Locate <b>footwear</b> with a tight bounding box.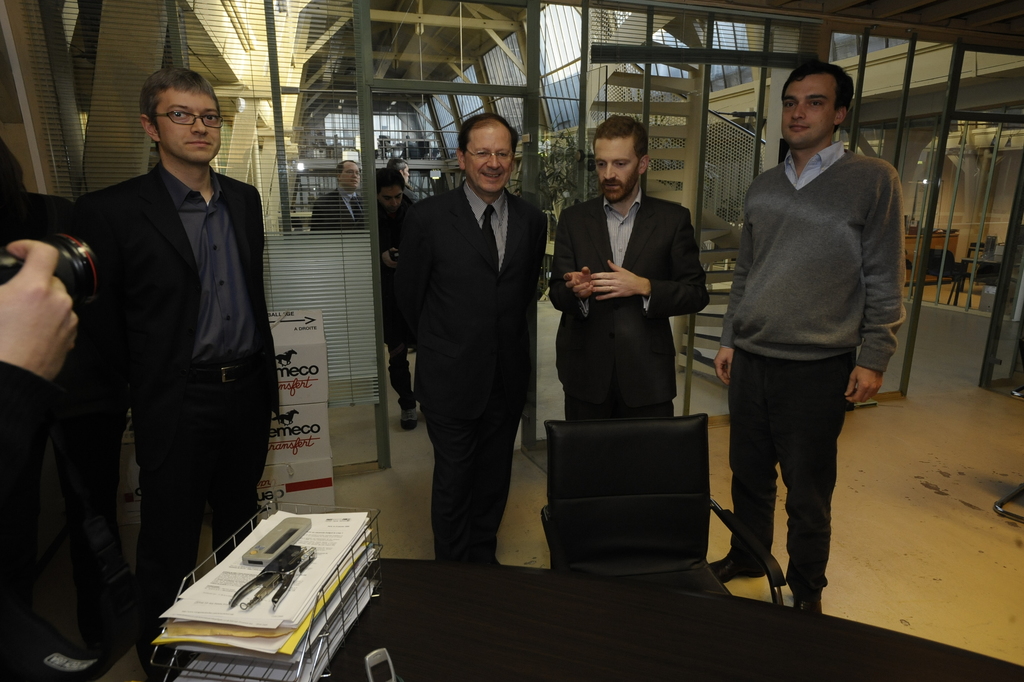
l=397, t=396, r=416, b=435.
